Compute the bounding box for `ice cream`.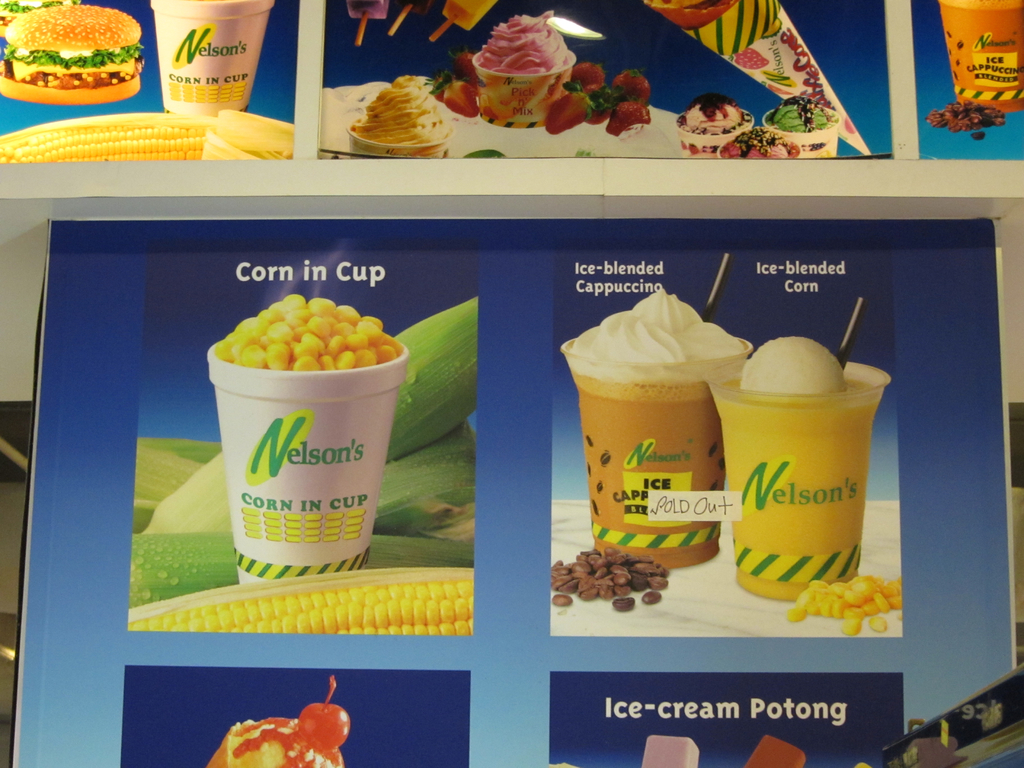
BBox(348, 0, 394, 19).
